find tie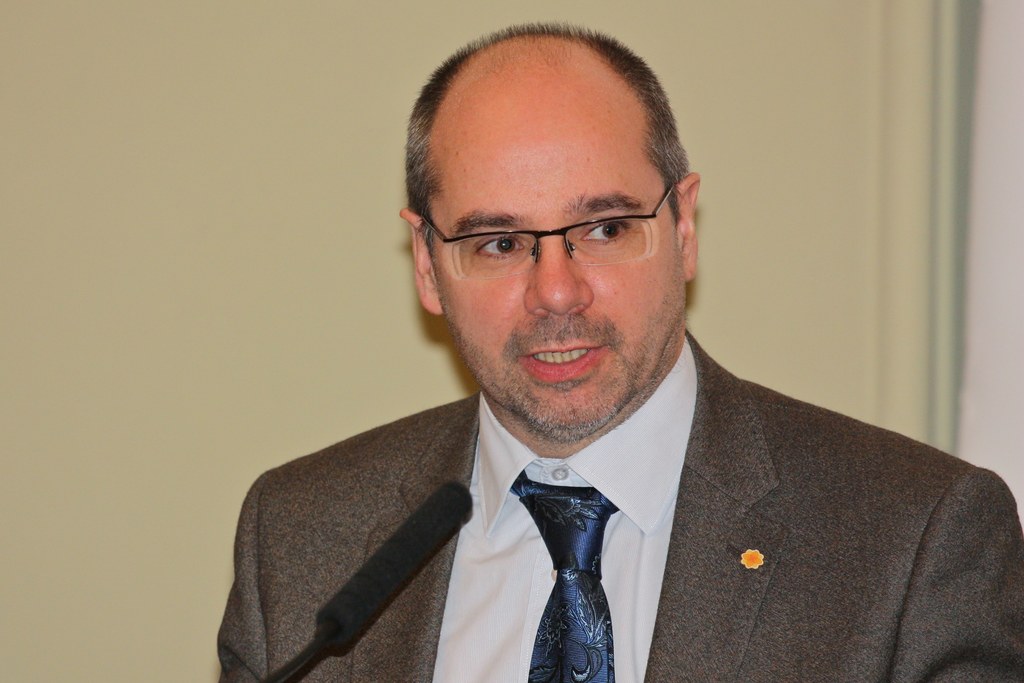
select_region(506, 463, 623, 682)
